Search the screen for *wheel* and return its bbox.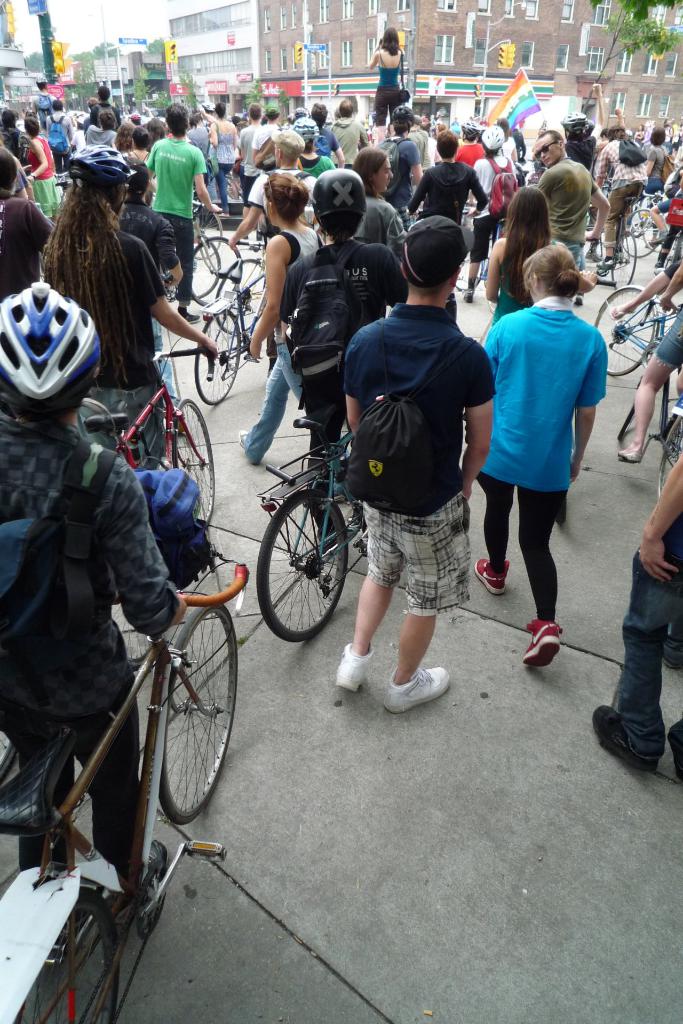
Found: (169, 396, 217, 531).
